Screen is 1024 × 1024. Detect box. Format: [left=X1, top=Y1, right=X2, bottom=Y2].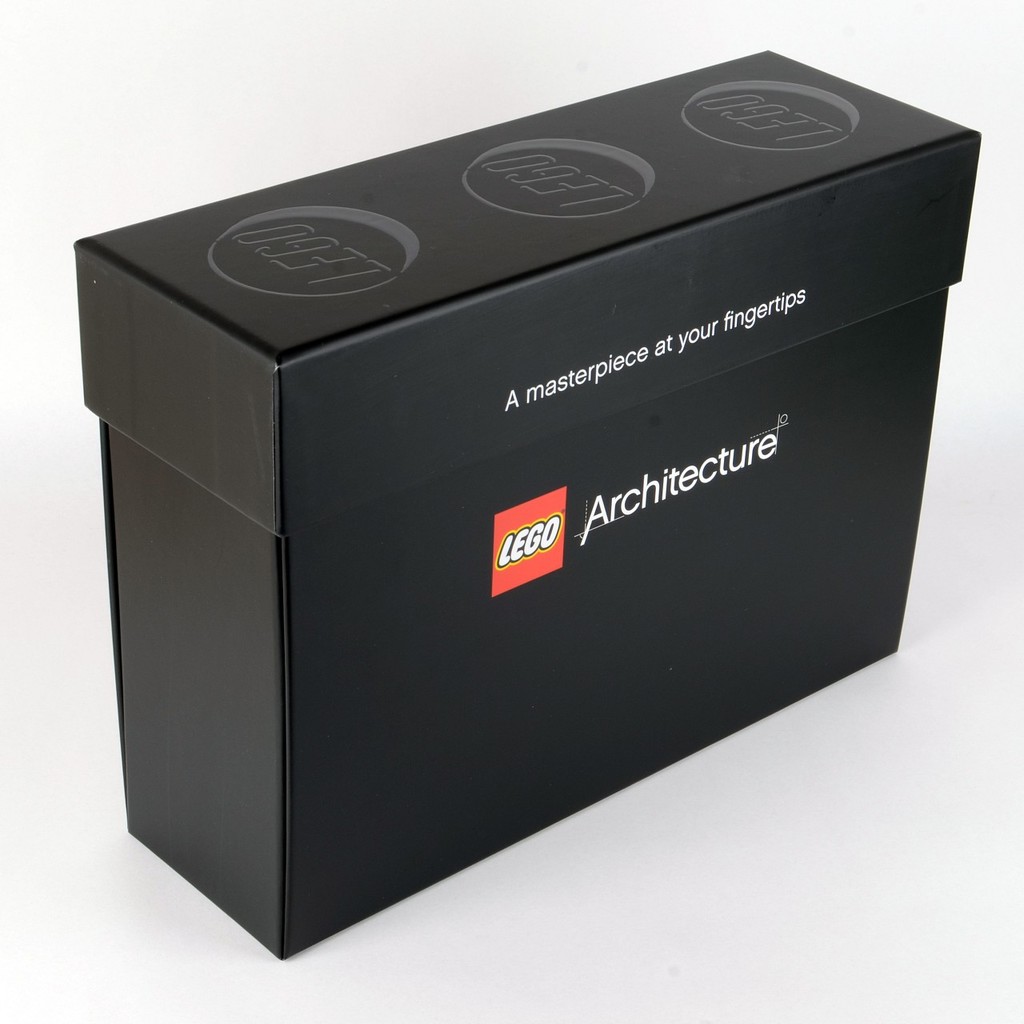
[left=51, top=40, right=990, bottom=945].
